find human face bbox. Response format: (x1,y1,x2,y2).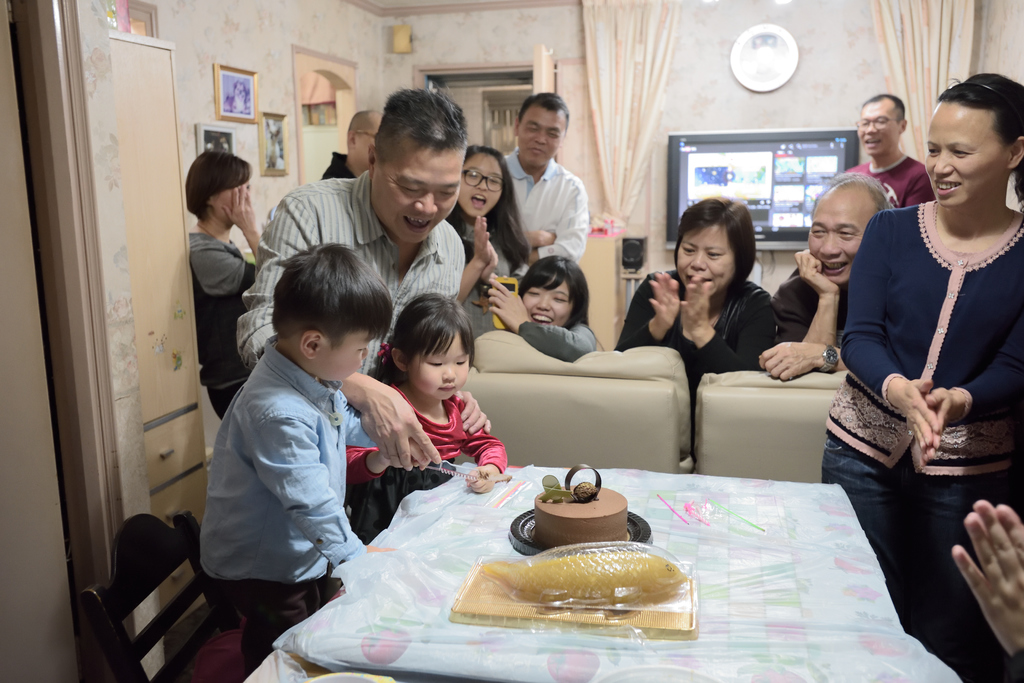
(677,225,737,292).
